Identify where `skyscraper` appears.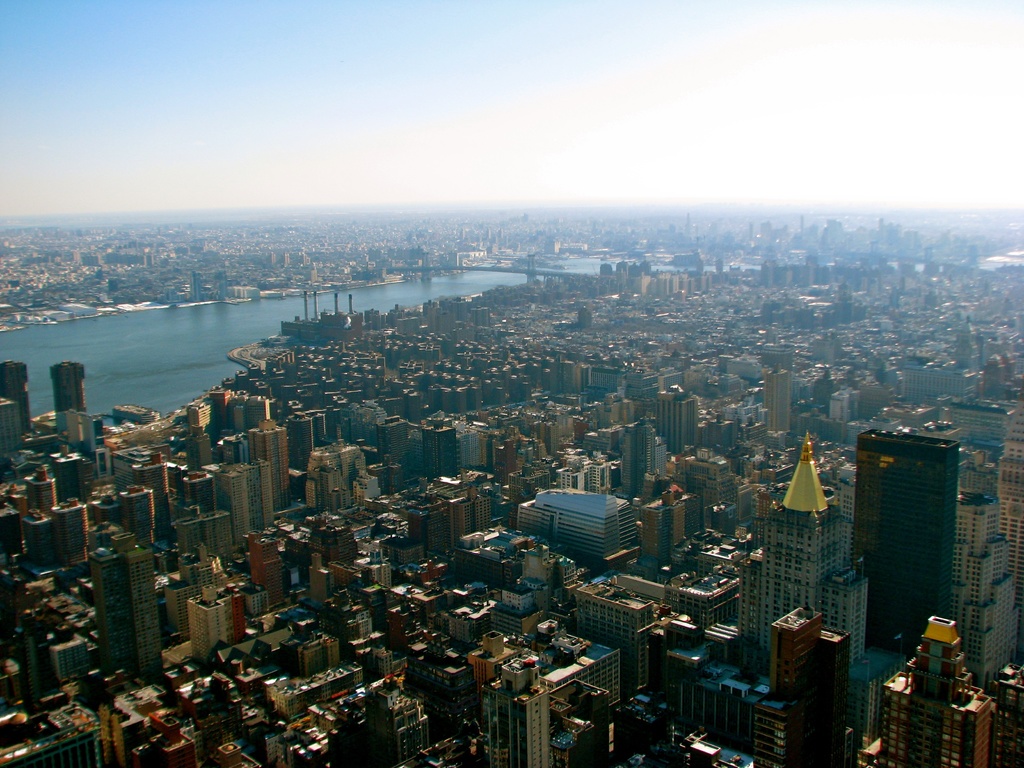
Appears at bbox=[247, 417, 291, 508].
